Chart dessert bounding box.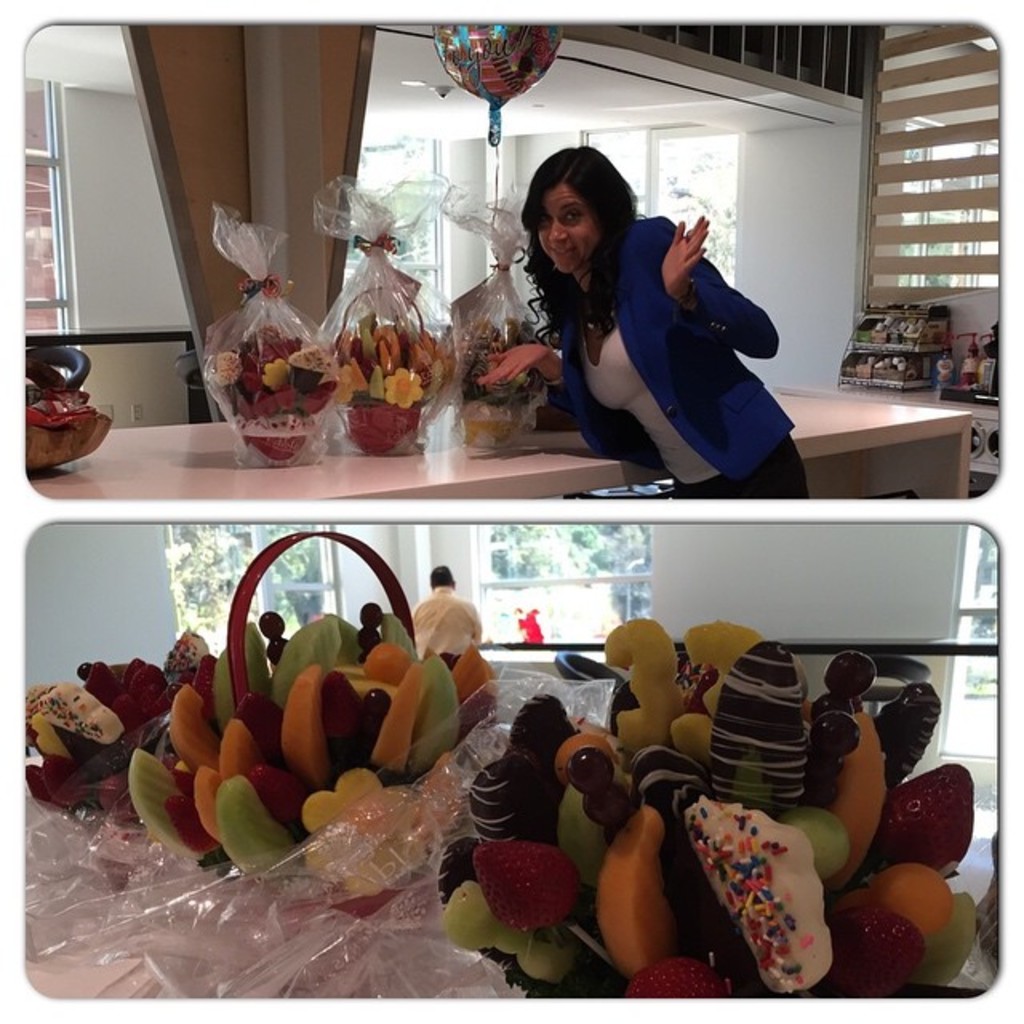
Charted: locate(165, 629, 202, 677).
